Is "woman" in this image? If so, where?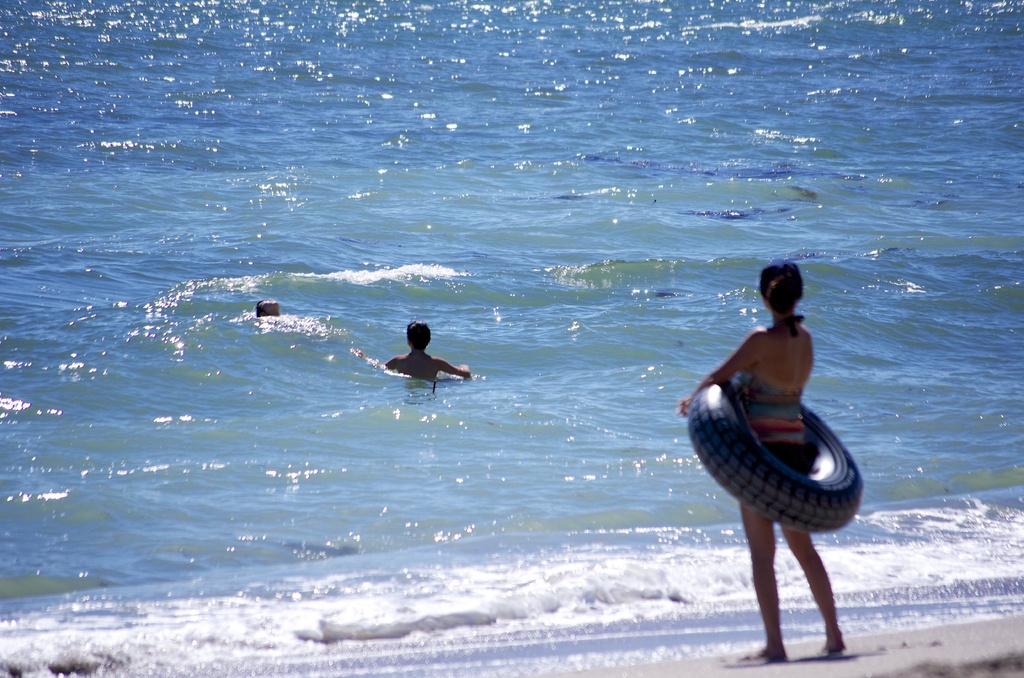
Yes, at detection(689, 235, 868, 616).
